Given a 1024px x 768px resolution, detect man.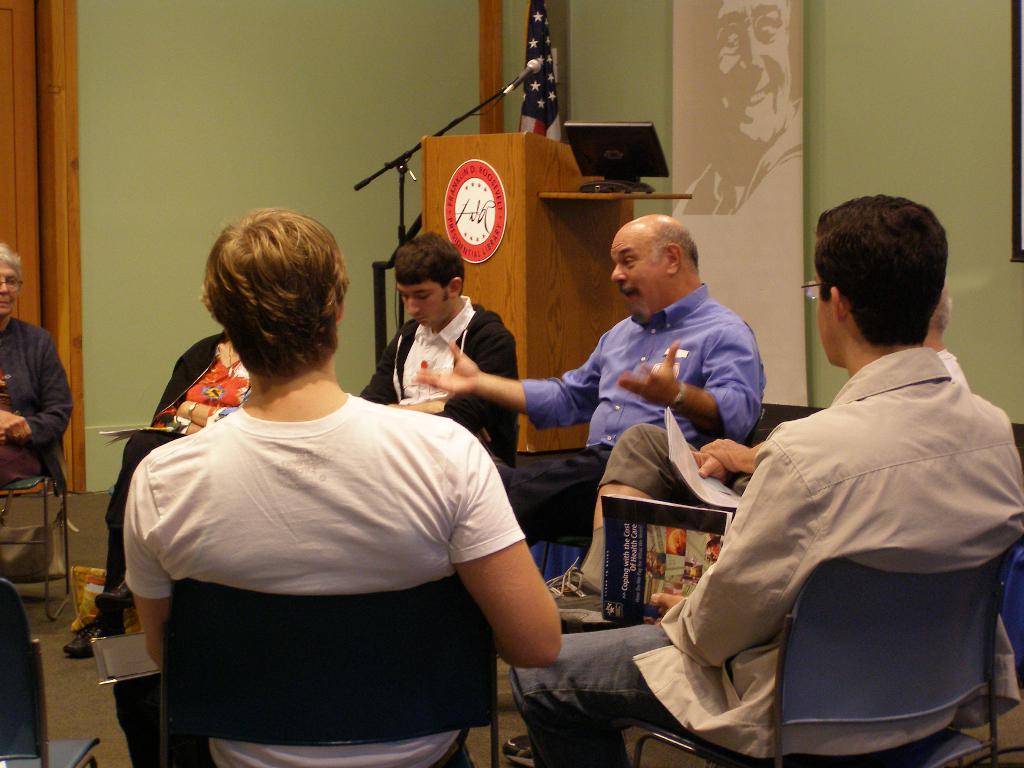
rect(556, 284, 979, 631).
